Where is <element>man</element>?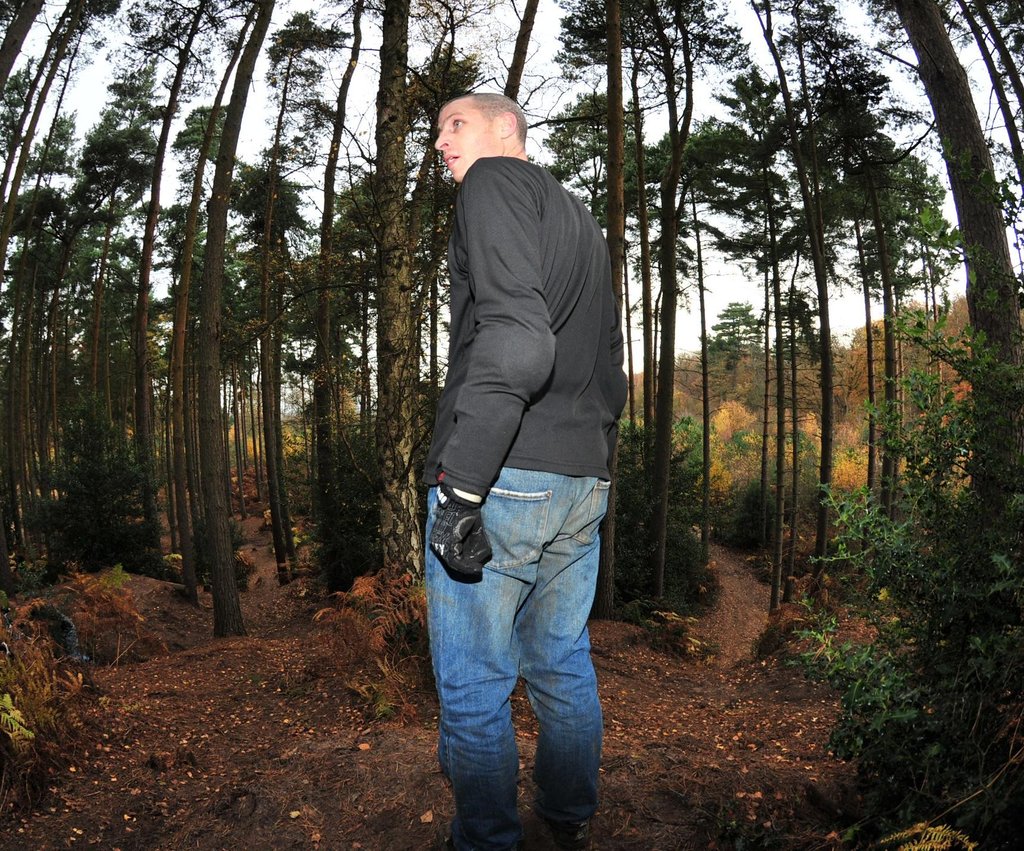
417/80/605/850.
